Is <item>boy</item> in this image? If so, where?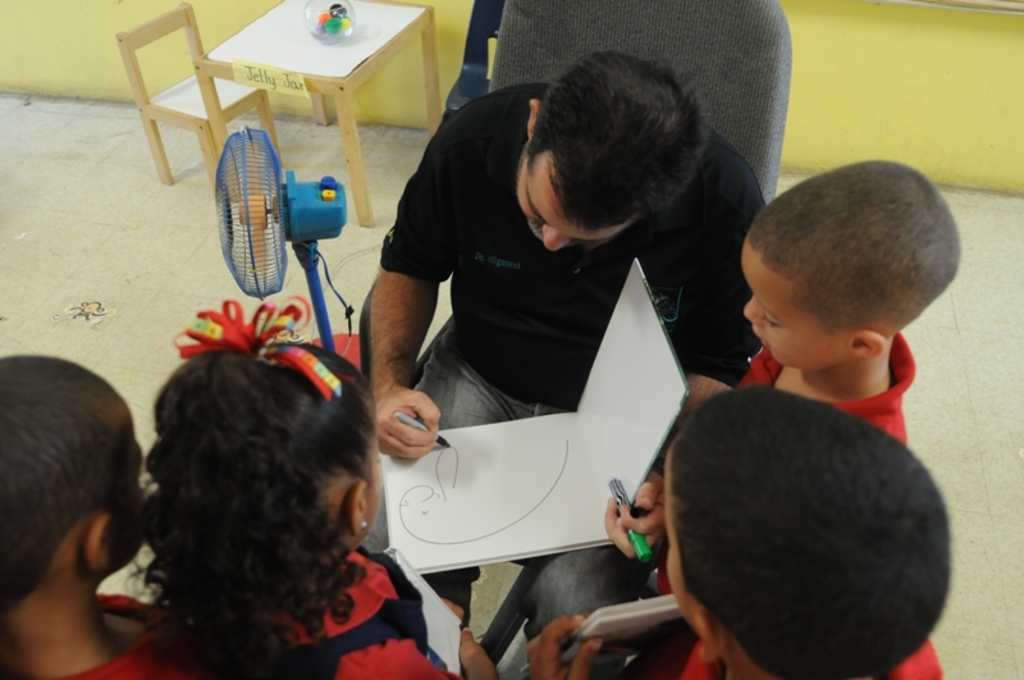
Yes, at 0, 352, 198, 679.
